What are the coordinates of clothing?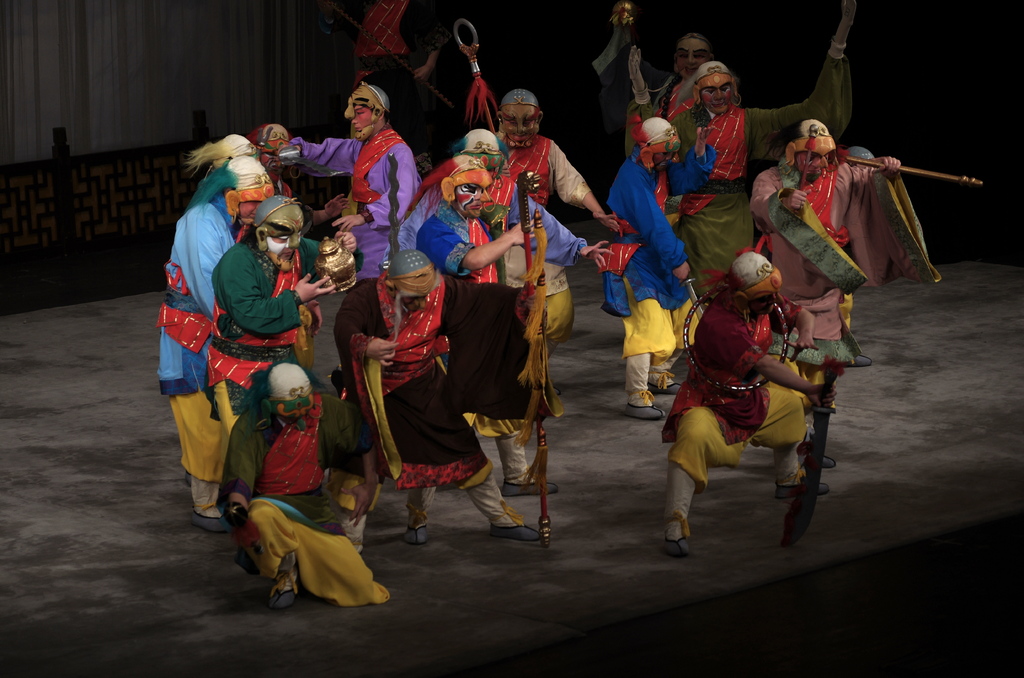
box(339, 277, 533, 525).
